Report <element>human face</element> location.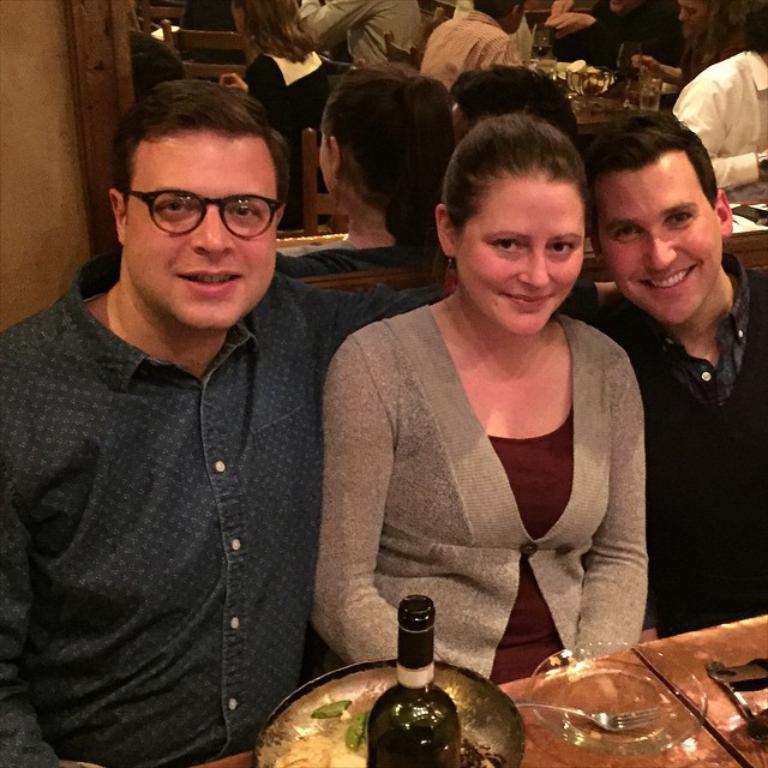
Report: bbox=(593, 161, 721, 330).
